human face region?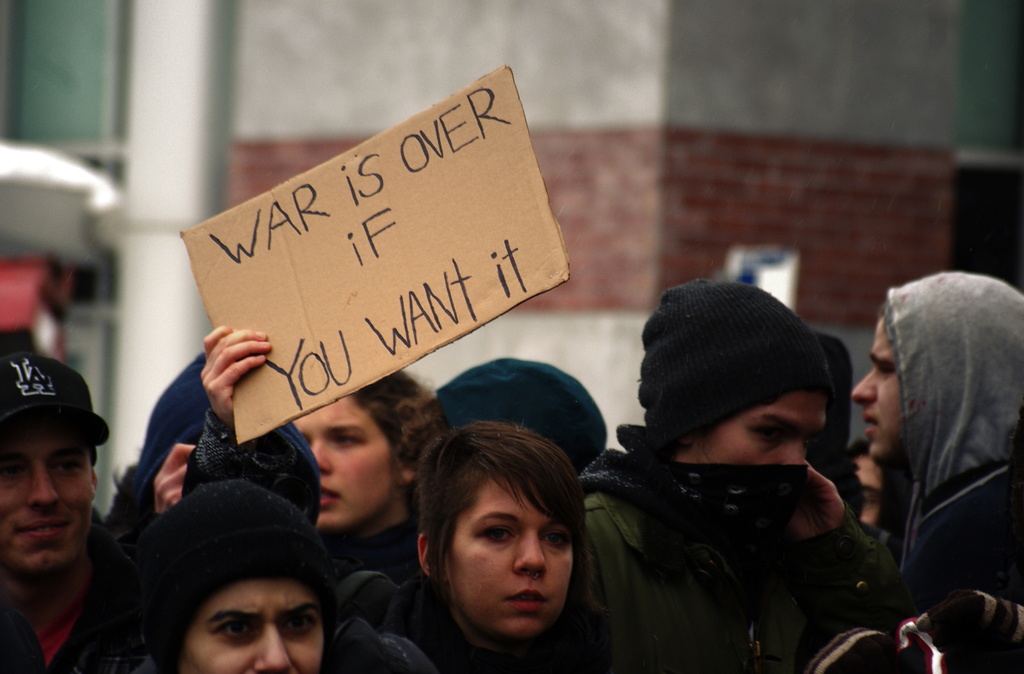
crop(689, 396, 833, 467)
